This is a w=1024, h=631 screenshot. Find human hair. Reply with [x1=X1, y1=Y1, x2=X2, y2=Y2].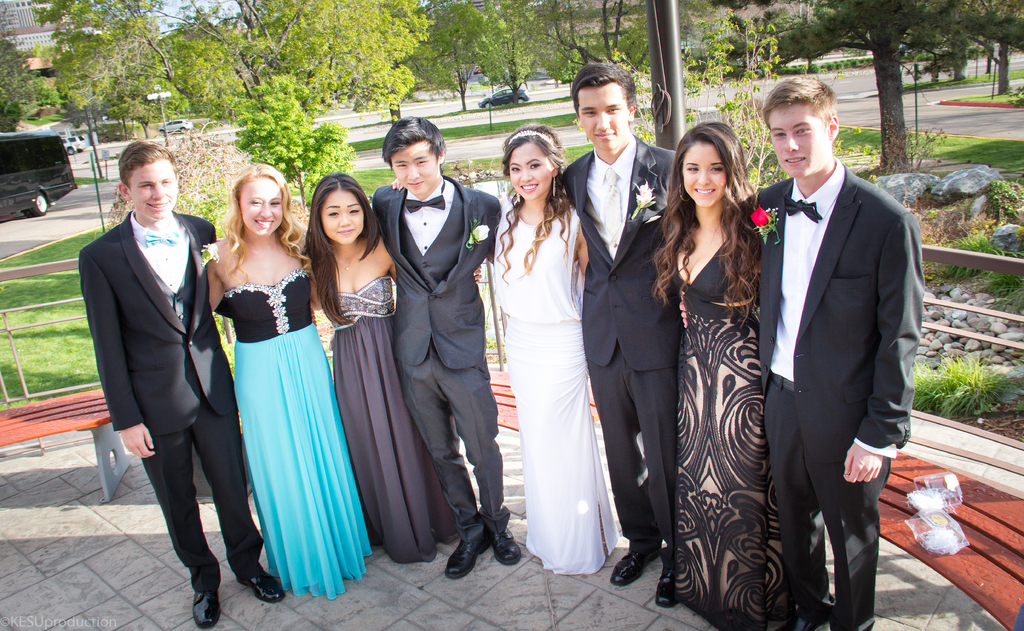
[x1=660, y1=112, x2=755, y2=294].
